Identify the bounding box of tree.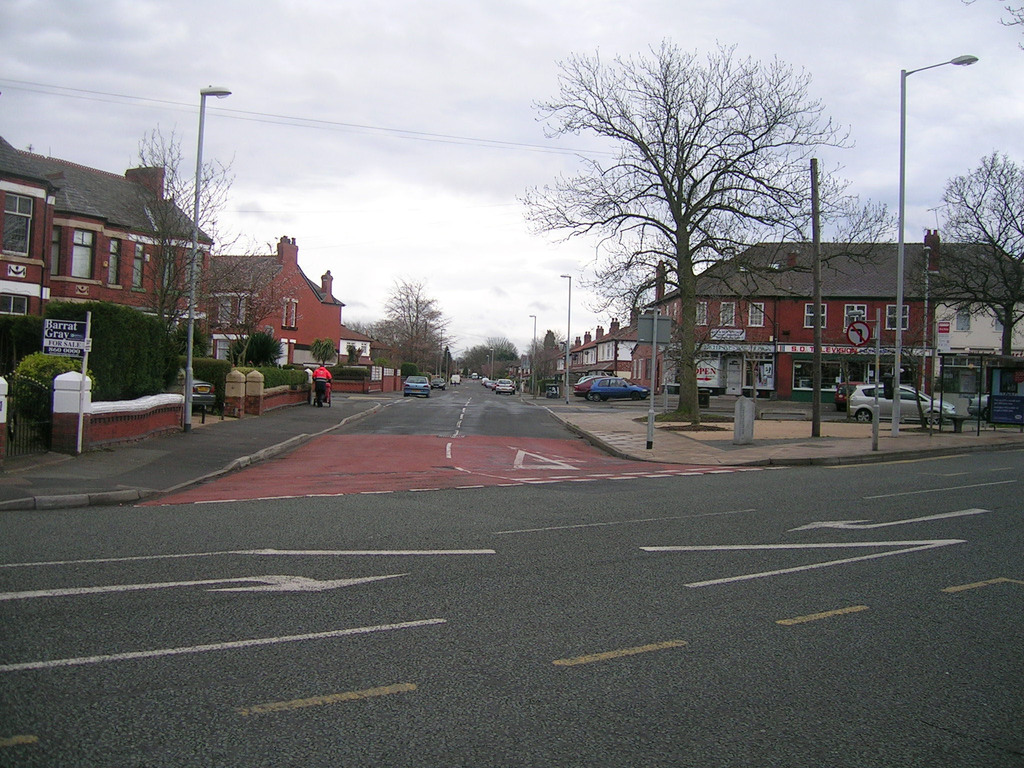
[0, 296, 187, 403].
